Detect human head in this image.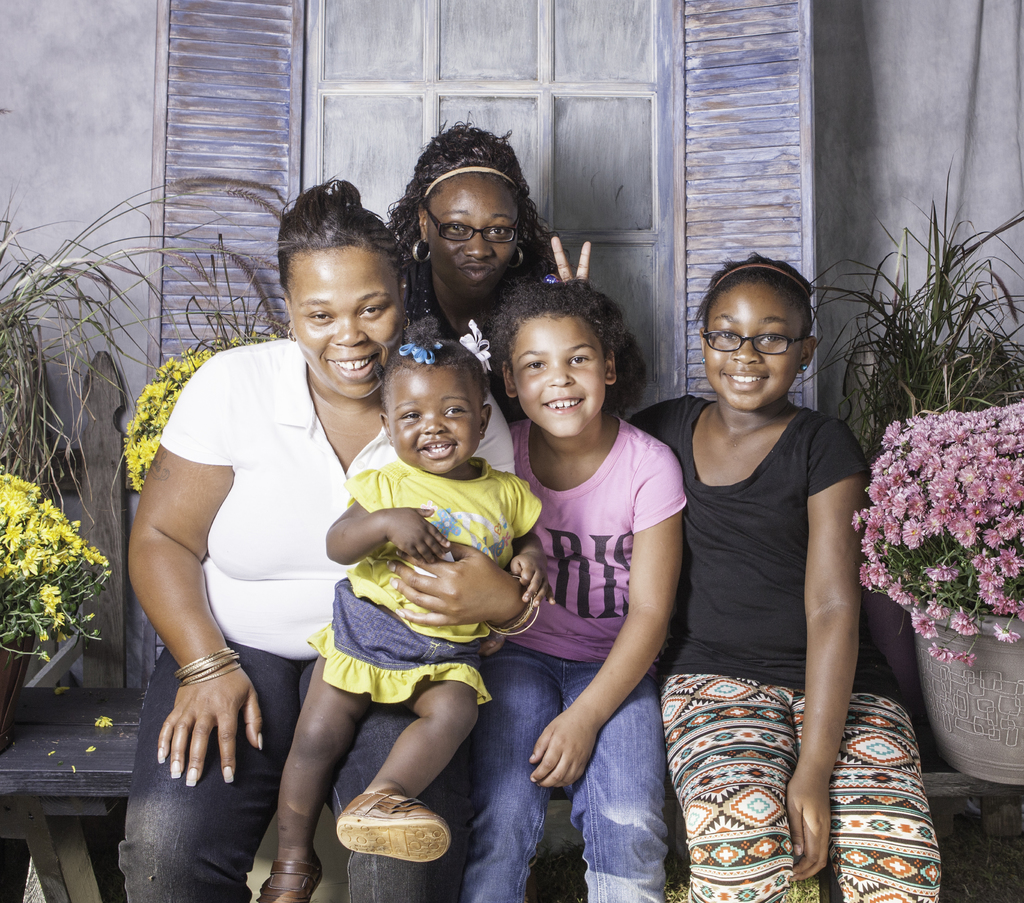
Detection: <box>383,110,564,304</box>.
